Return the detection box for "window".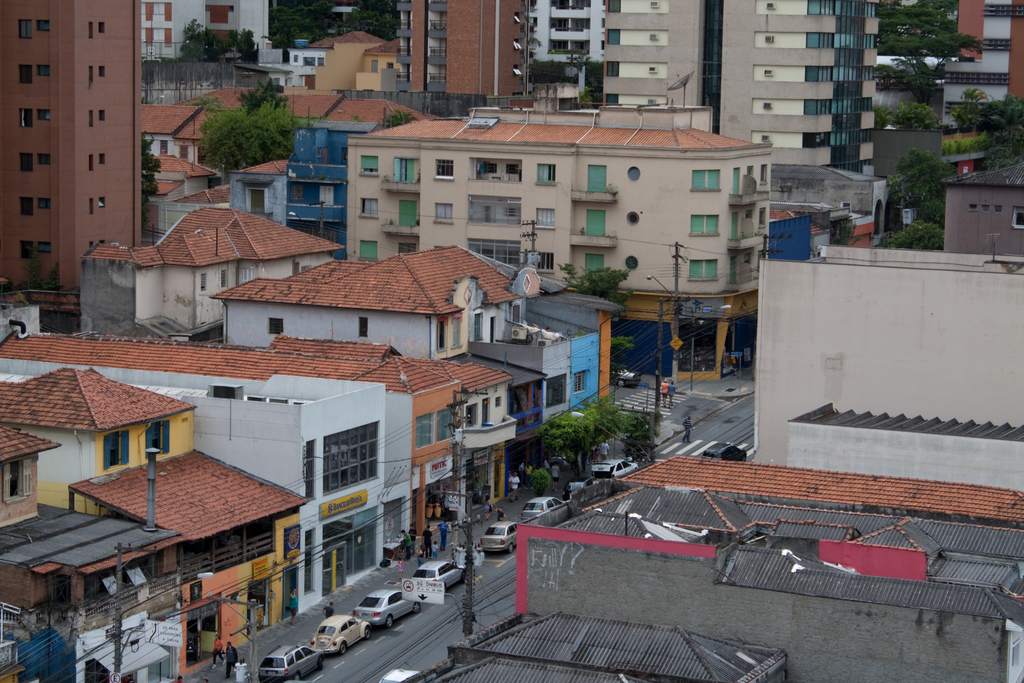
(15, 107, 31, 135).
